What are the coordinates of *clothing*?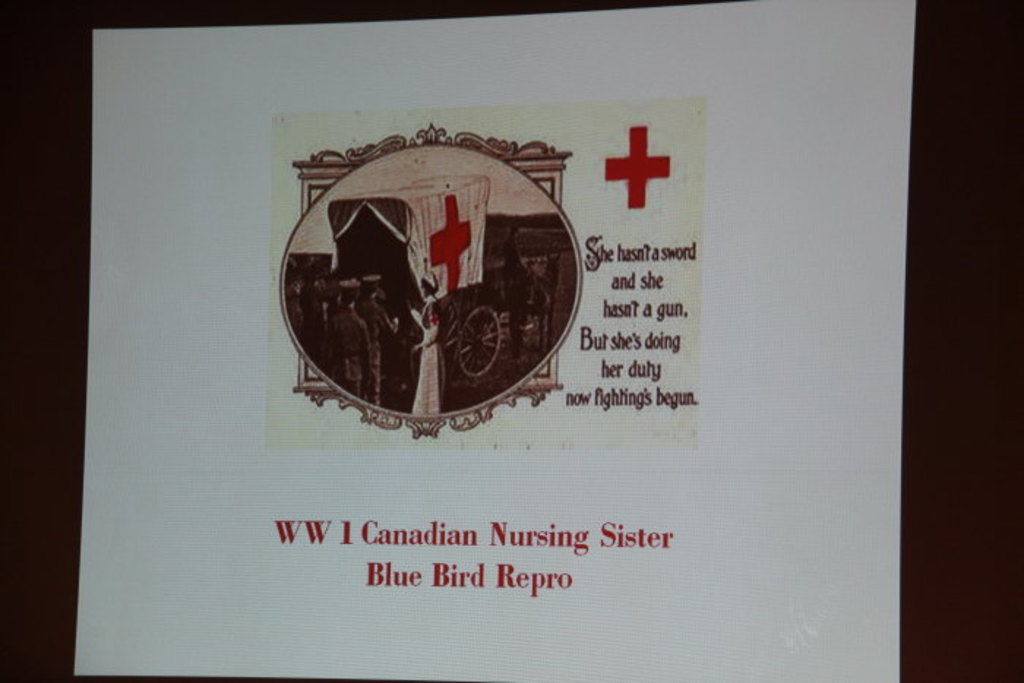
locate(411, 295, 446, 415).
